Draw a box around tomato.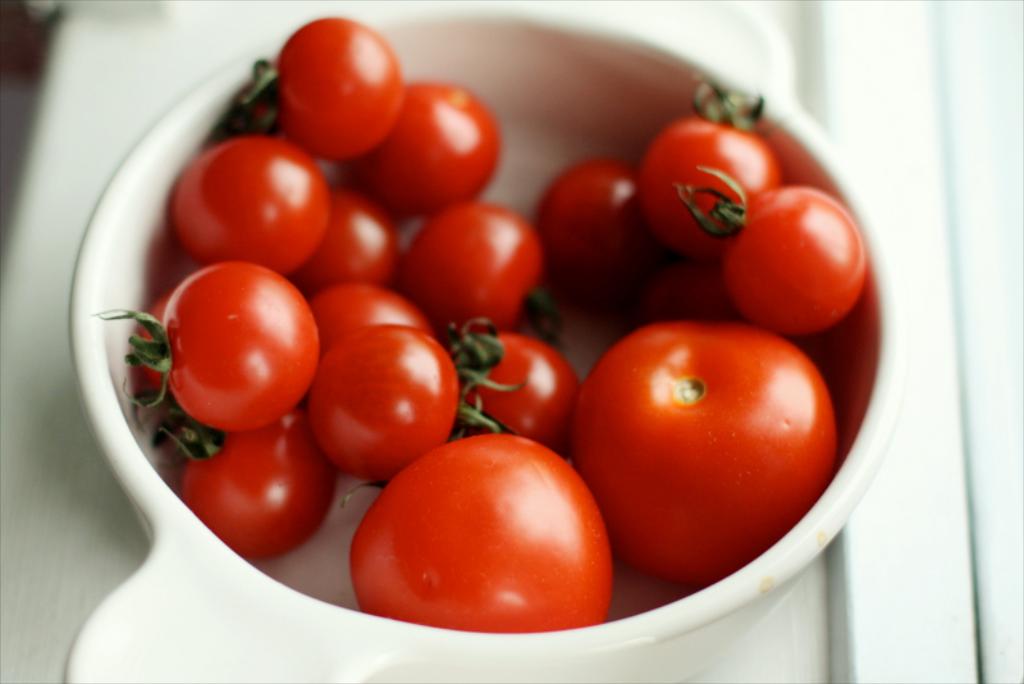
[303, 323, 451, 485].
